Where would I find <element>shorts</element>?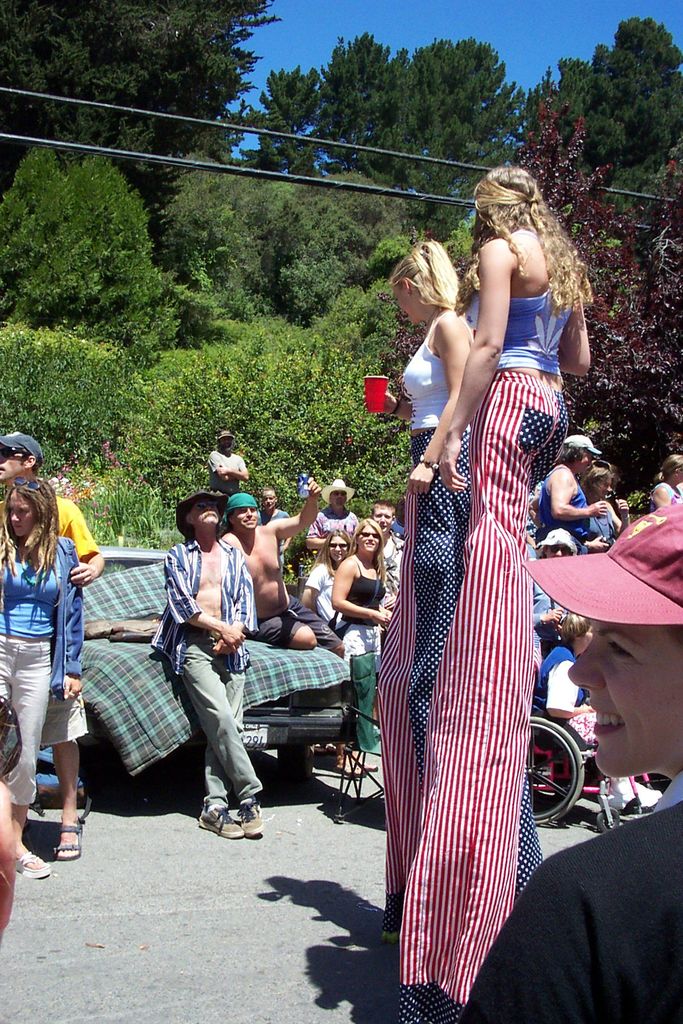
At 255 614 311 644.
